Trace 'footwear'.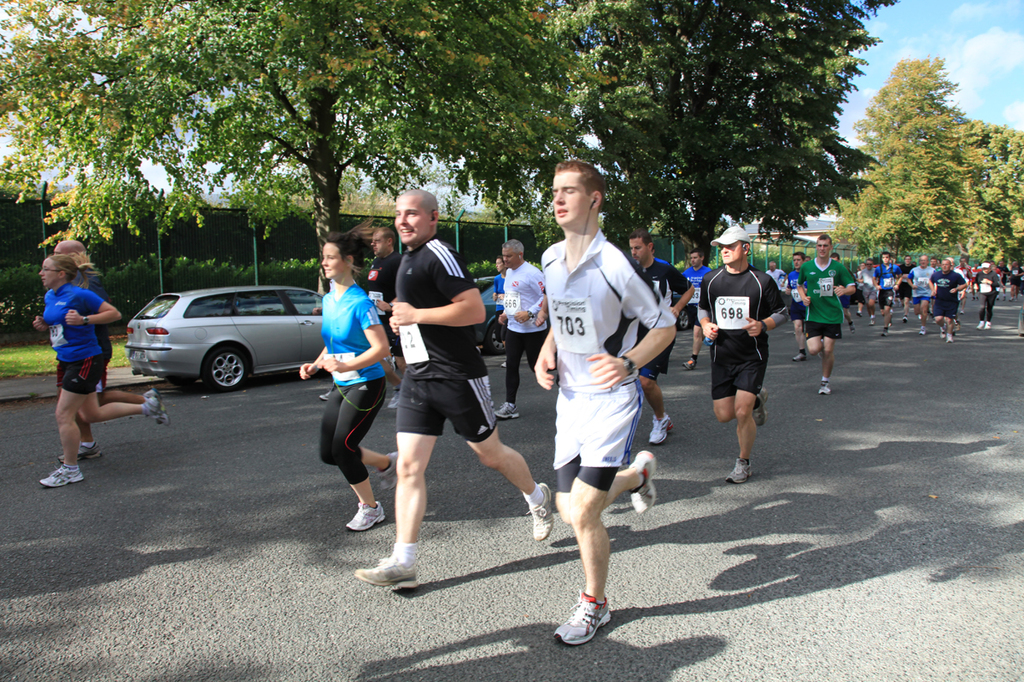
Traced to detection(377, 450, 402, 493).
